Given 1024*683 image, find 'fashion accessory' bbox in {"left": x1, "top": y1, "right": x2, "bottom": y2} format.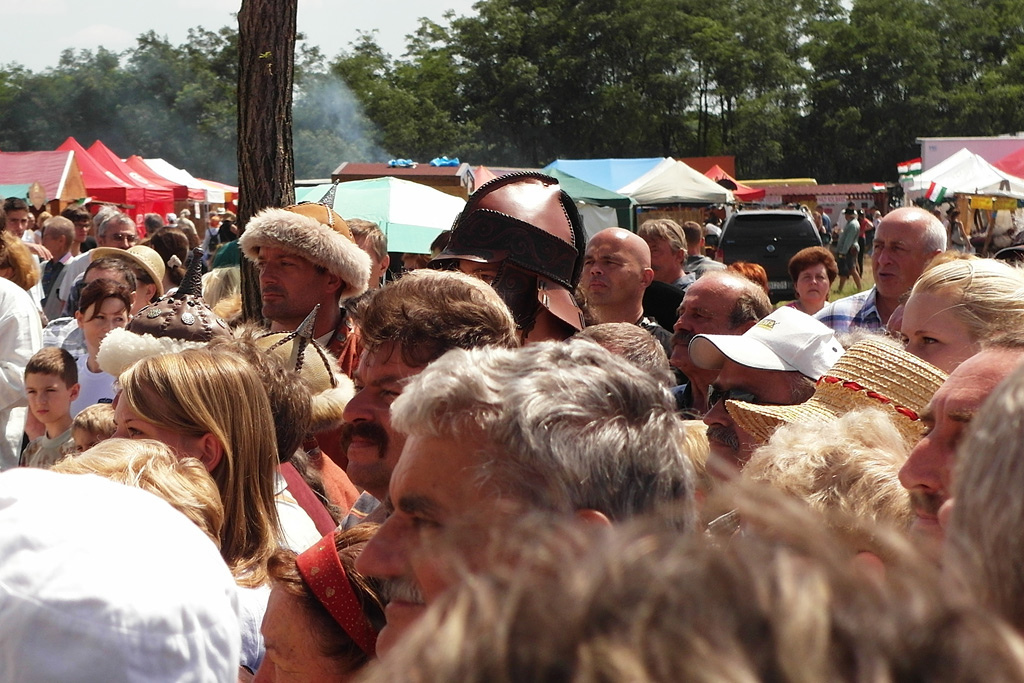
{"left": 840, "top": 209, "right": 856, "bottom": 213}.
